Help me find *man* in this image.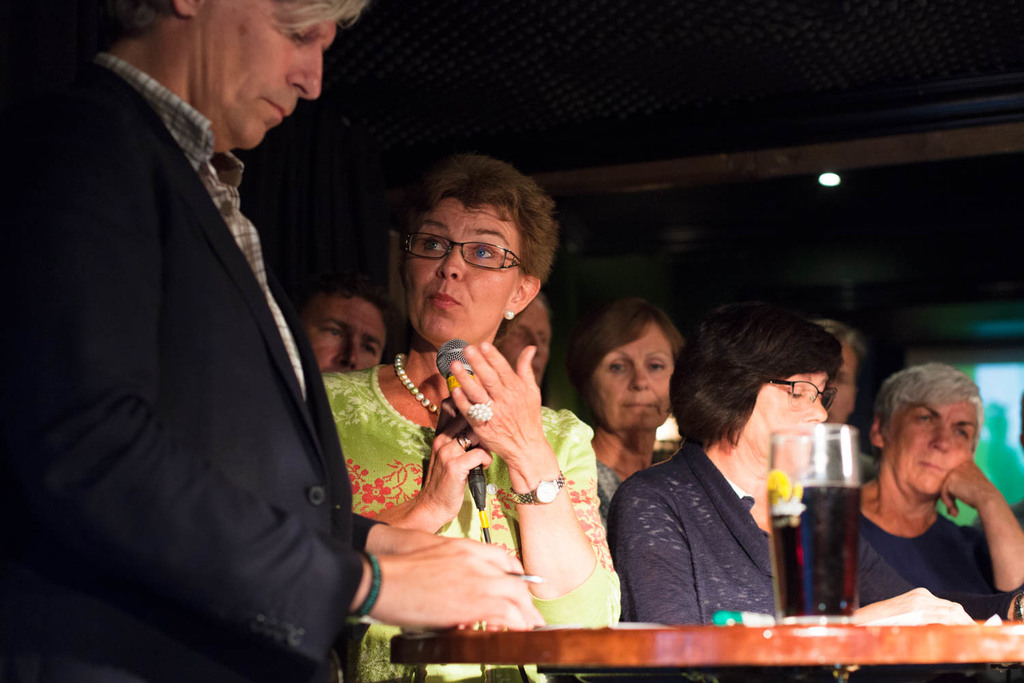
Found it: x1=0 y1=0 x2=548 y2=682.
